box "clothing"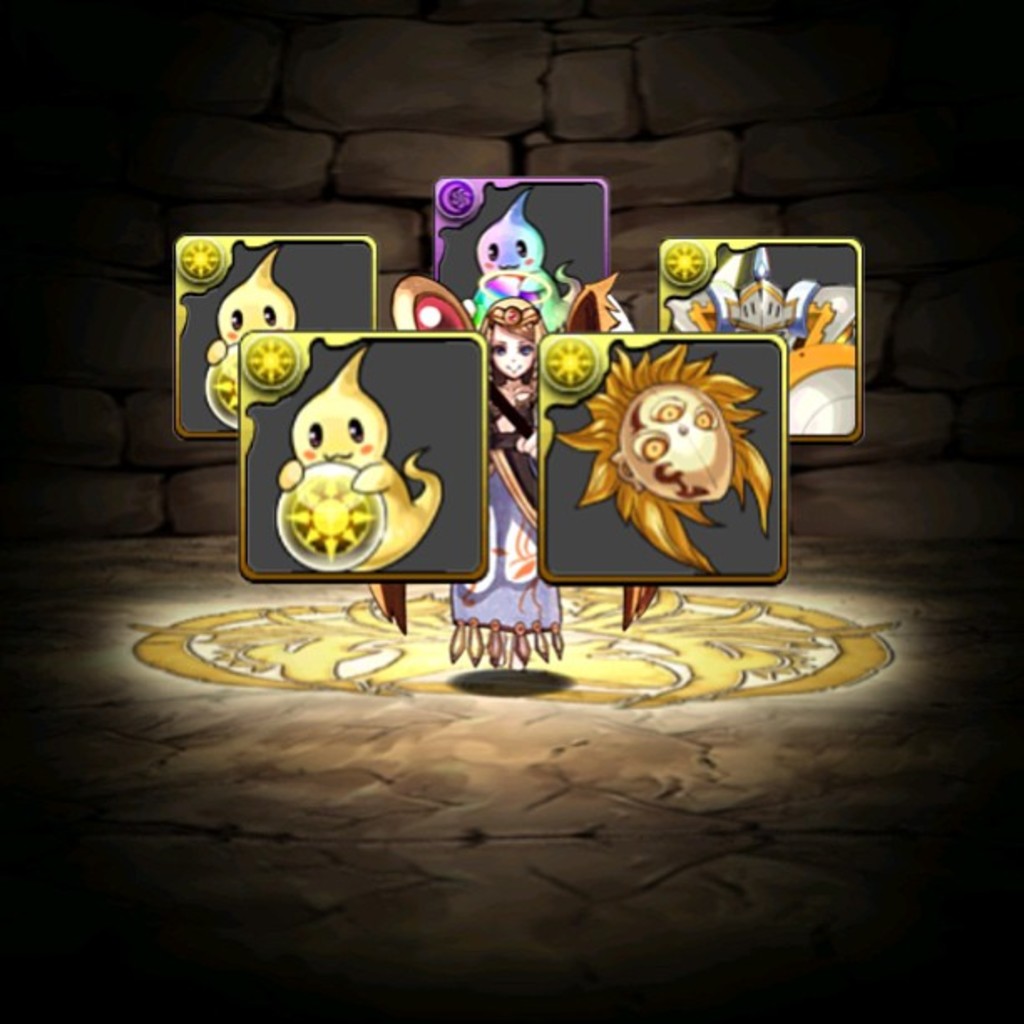
<bbox>450, 371, 569, 674</bbox>
